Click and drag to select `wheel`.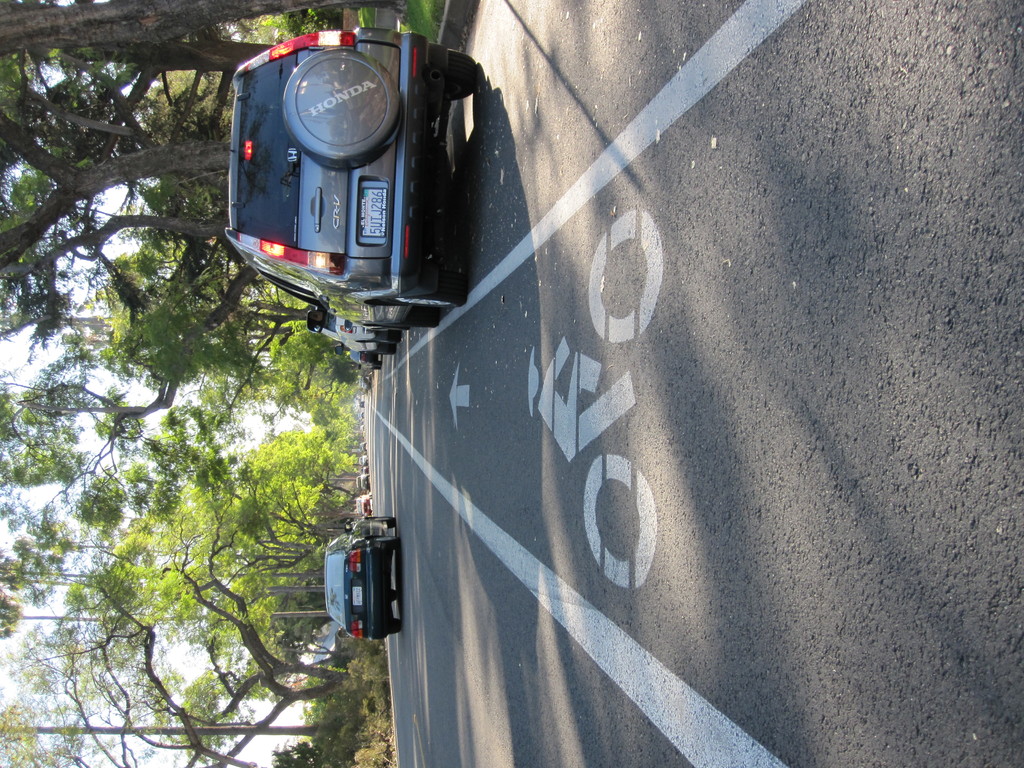
Selection: l=372, t=531, r=404, b=547.
